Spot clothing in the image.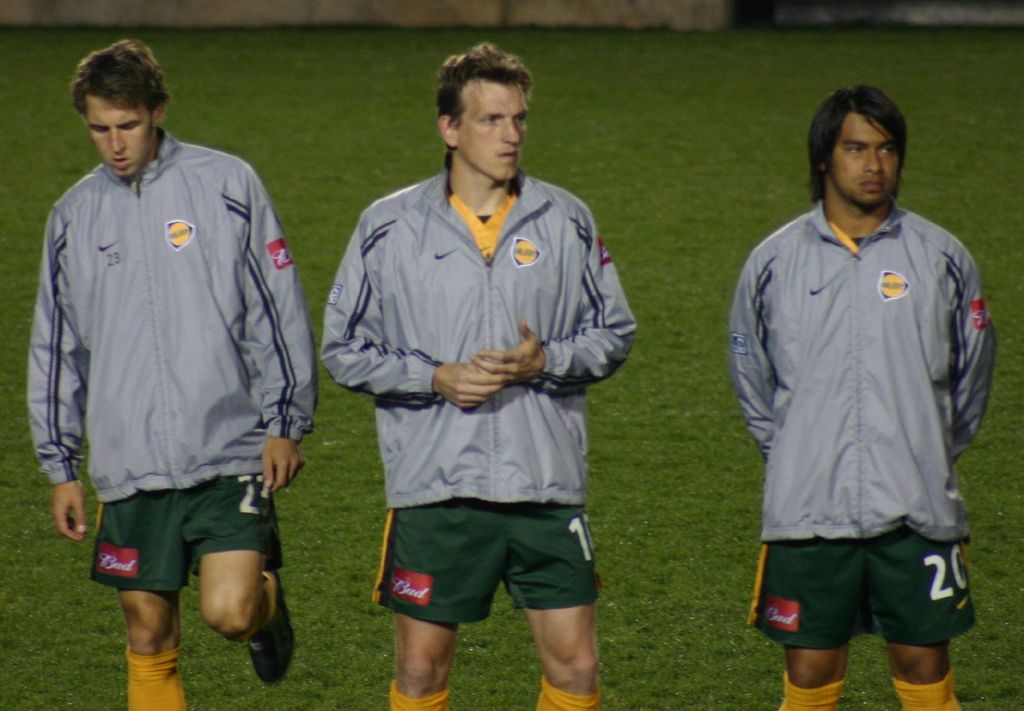
clothing found at [left=314, top=164, right=646, bottom=517].
